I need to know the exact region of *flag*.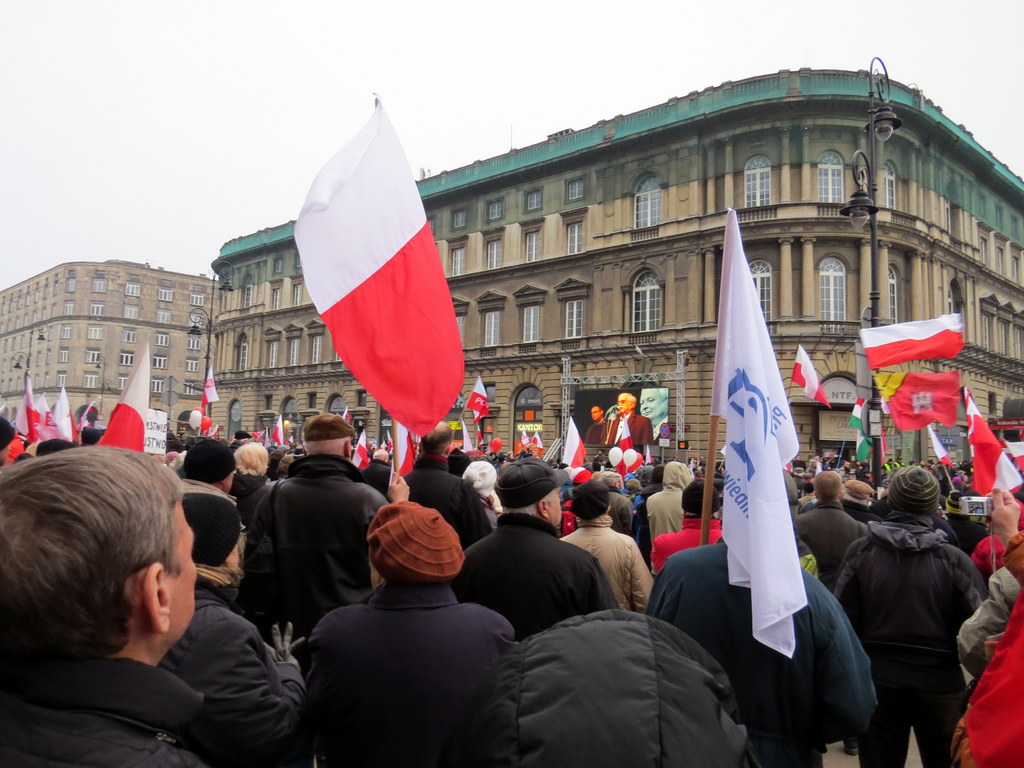
Region: bbox=[704, 209, 811, 654].
